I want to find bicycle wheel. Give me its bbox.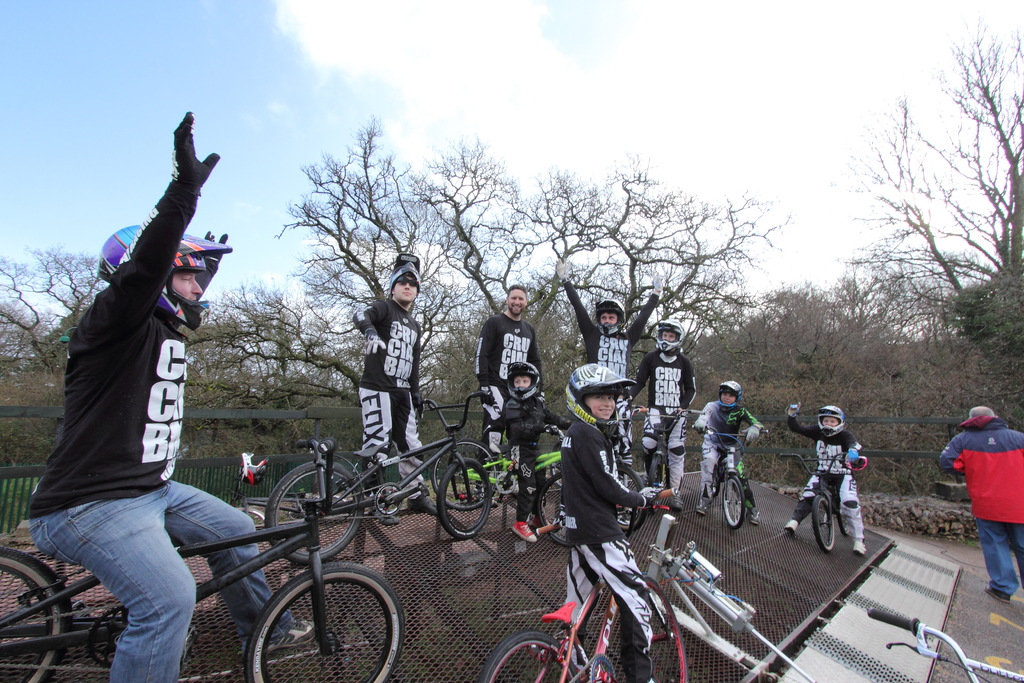
426:439:500:513.
